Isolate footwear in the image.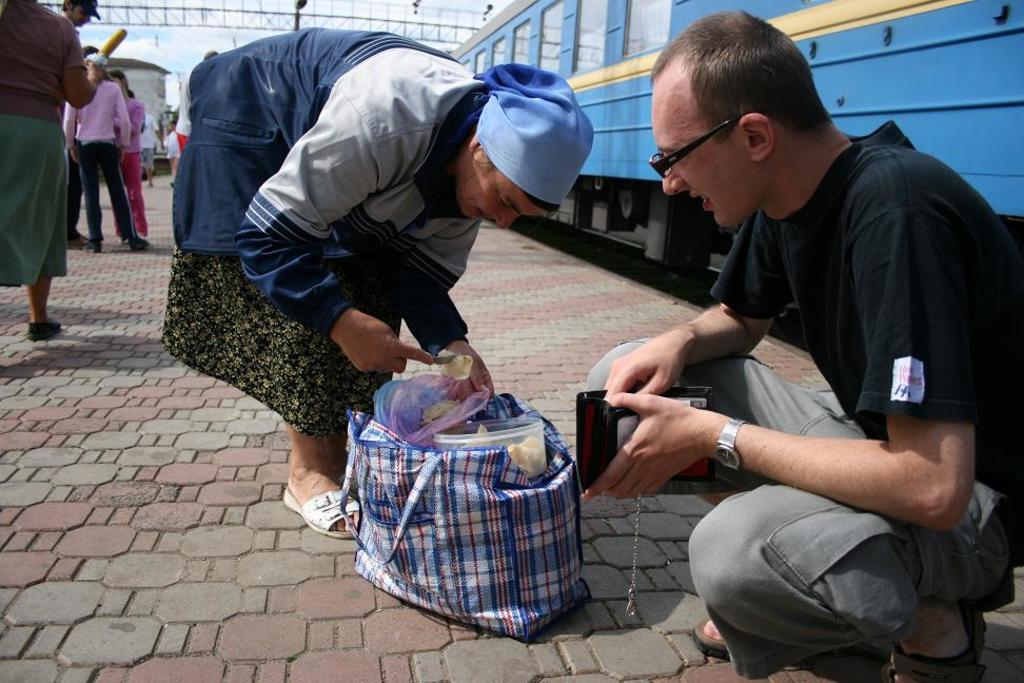
Isolated region: Rect(125, 235, 146, 251).
